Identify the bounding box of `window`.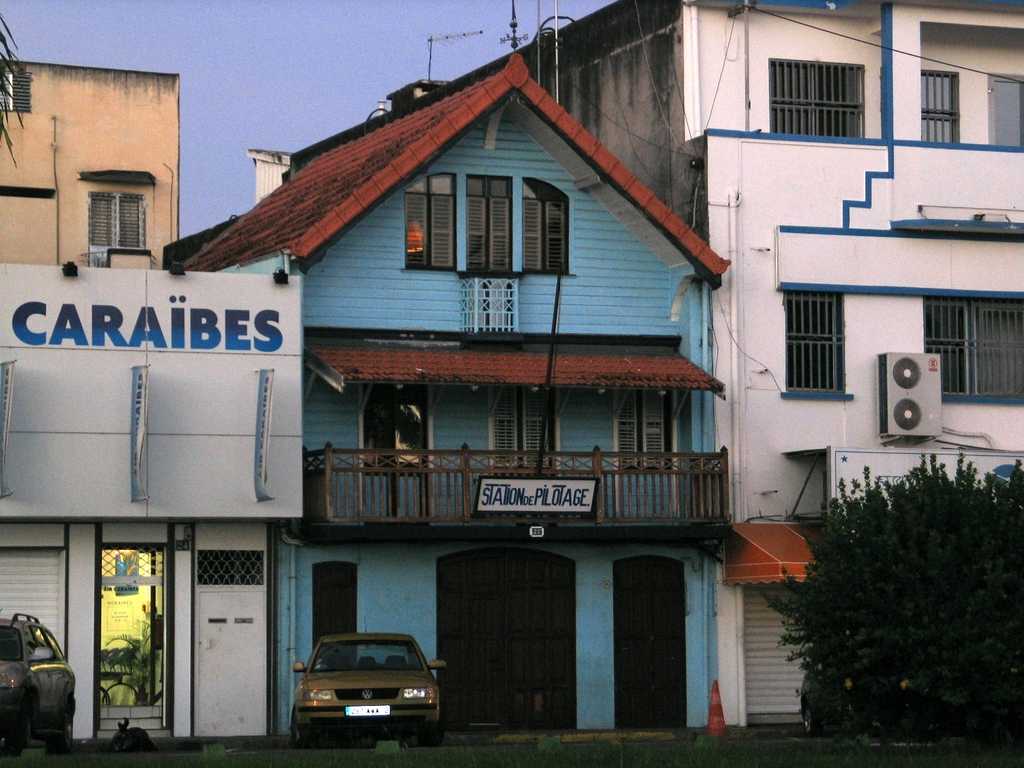
<region>781, 290, 850, 404</region>.
